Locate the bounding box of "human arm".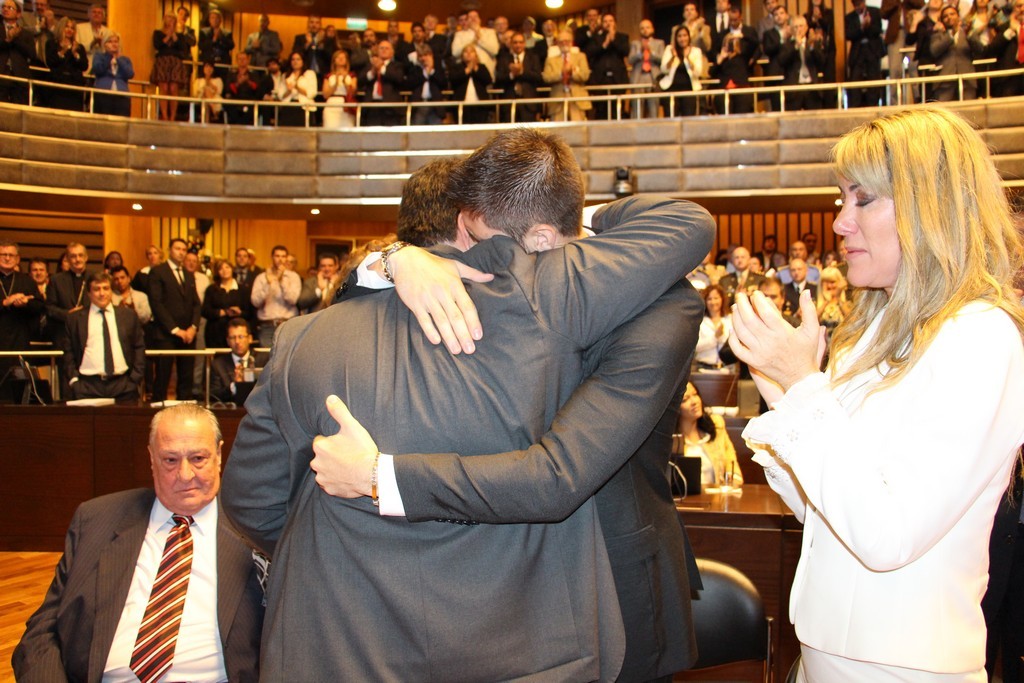
Bounding box: 739:348:884:530.
